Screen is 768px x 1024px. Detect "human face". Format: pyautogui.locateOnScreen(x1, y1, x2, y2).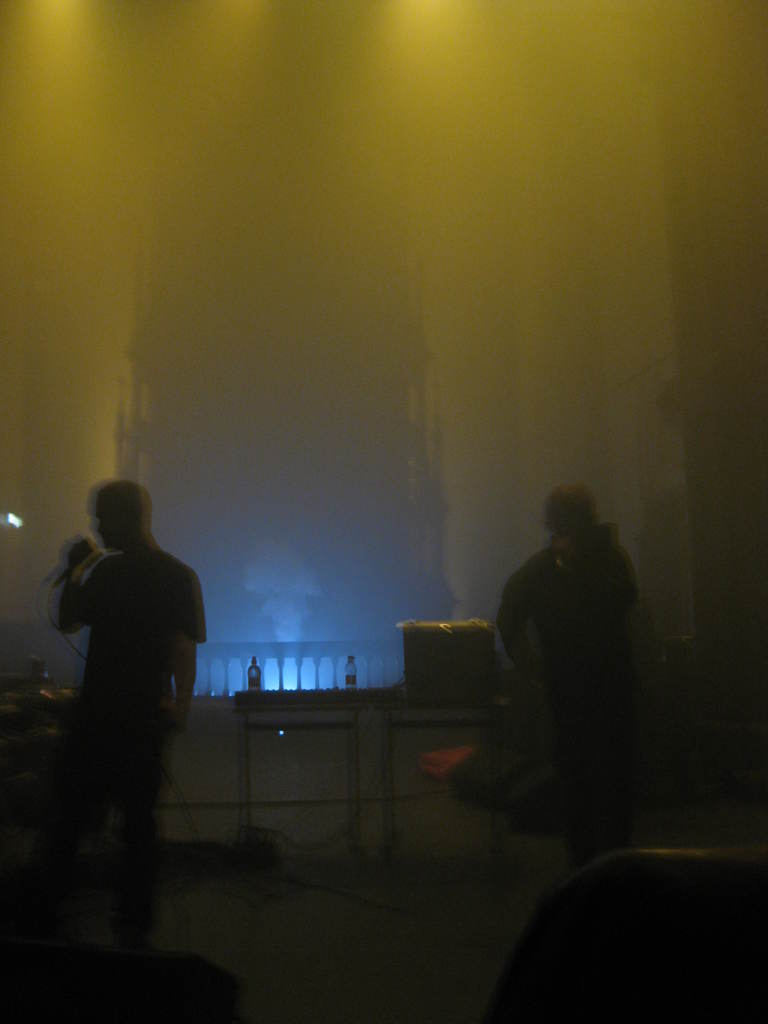
pyautogui.locateOnScreen(90, 493, 132, 545).
